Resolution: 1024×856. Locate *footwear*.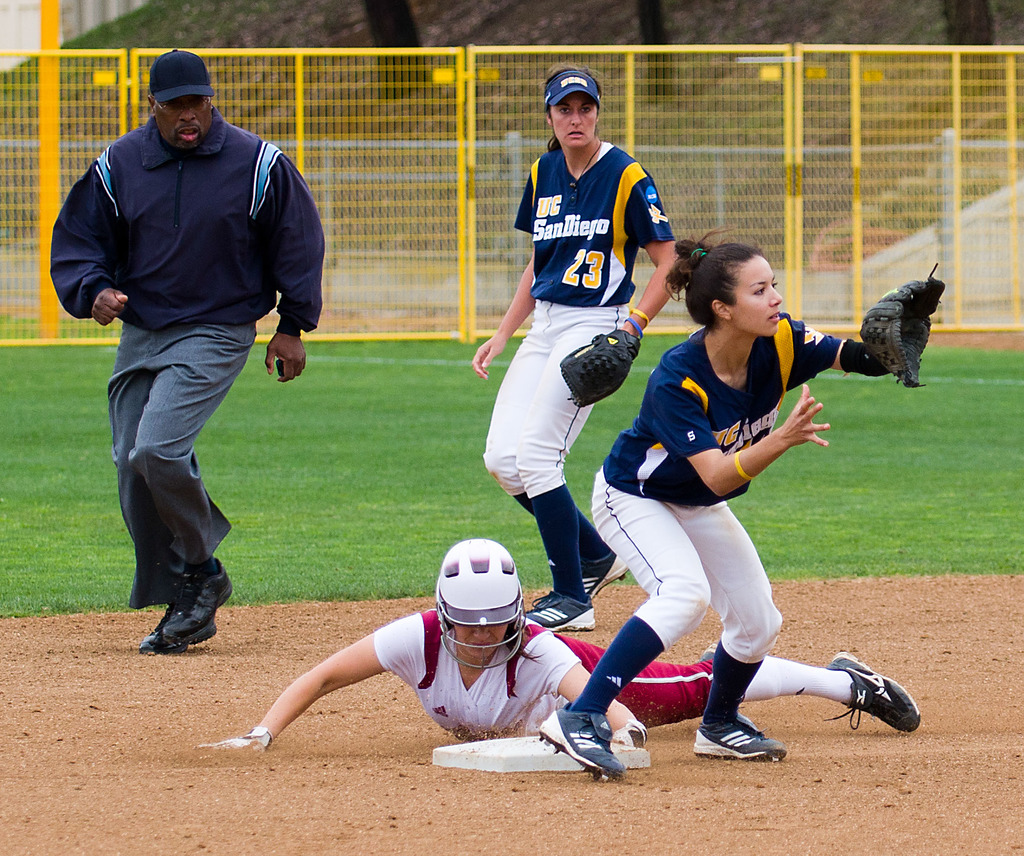
{"x1": 819, "y1": 649, "x2": 924, "y2": 738}.
